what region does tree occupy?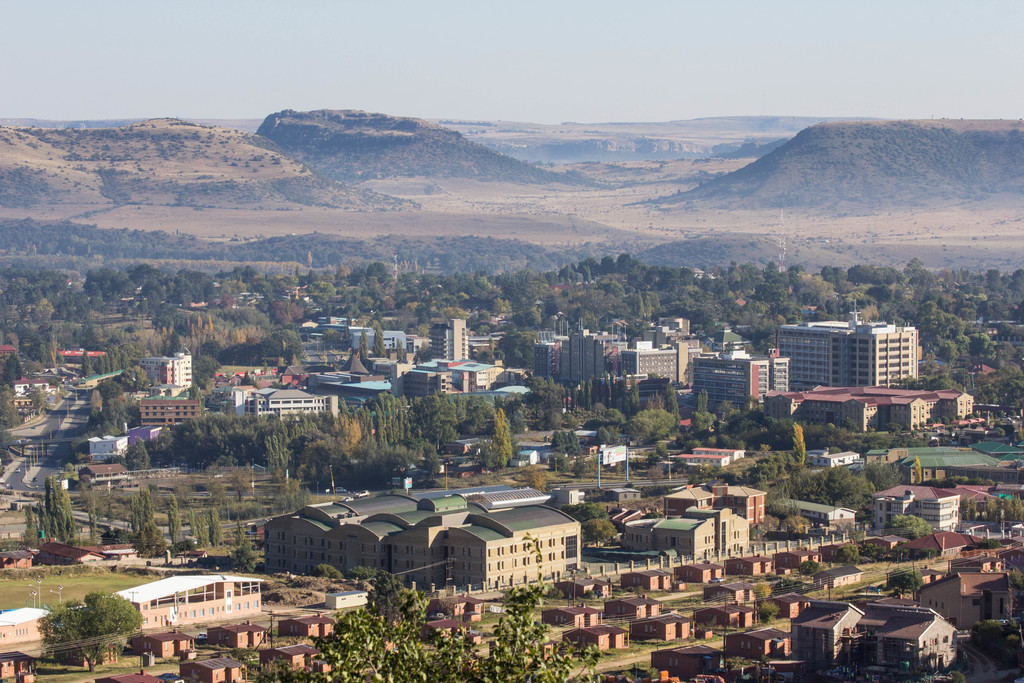
44/586/111/664.
